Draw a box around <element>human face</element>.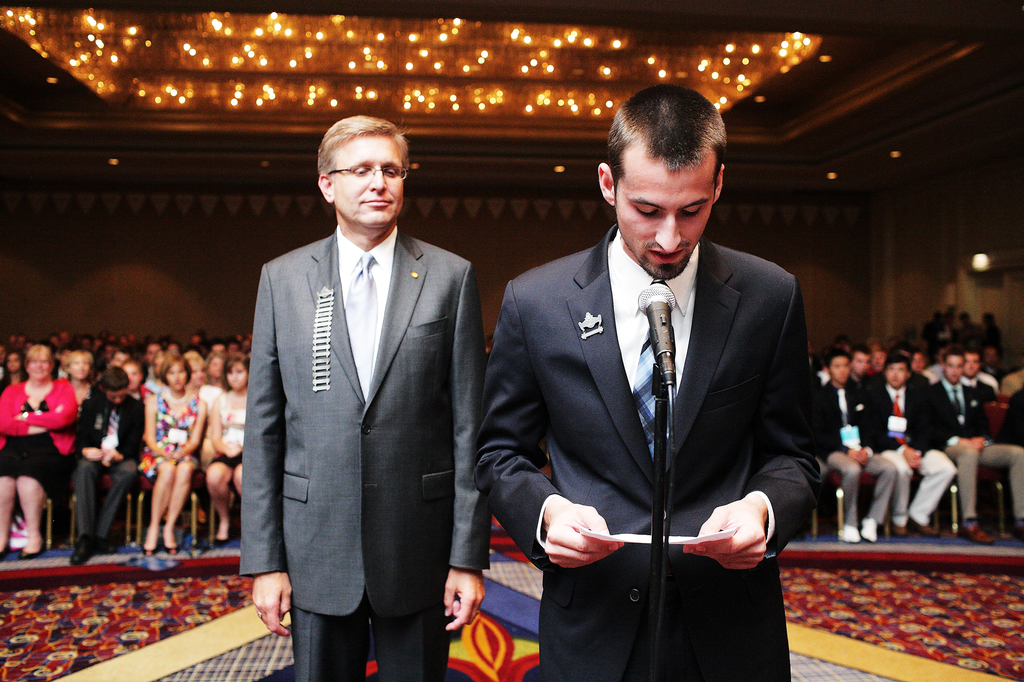
box(853, 352, 869, 376).
